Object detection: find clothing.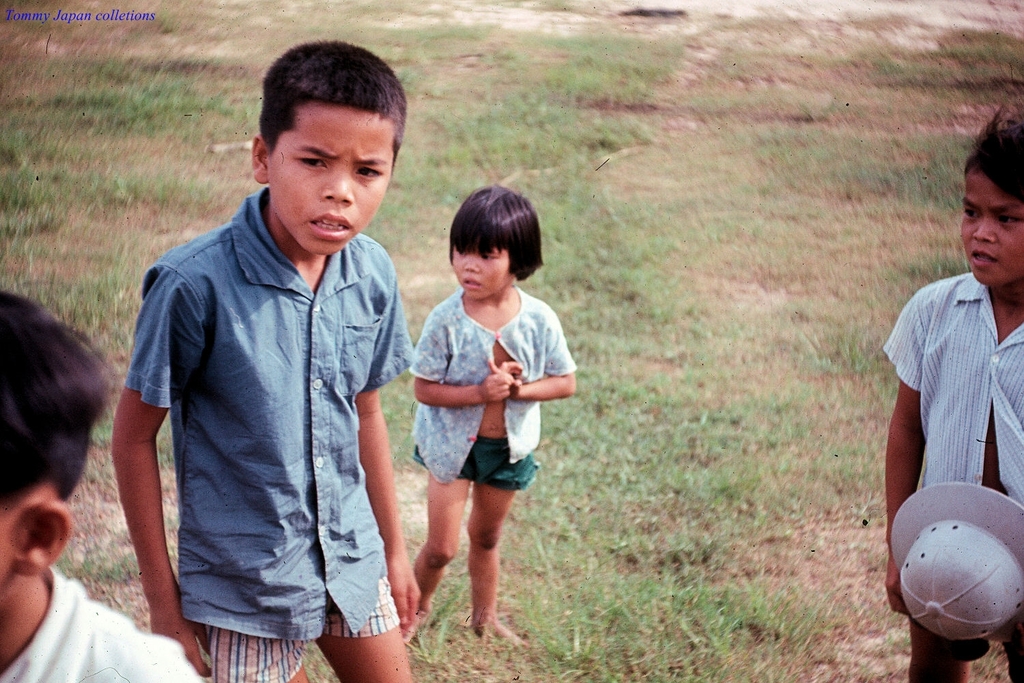
<region>204, 596, 399, 682</region>.
